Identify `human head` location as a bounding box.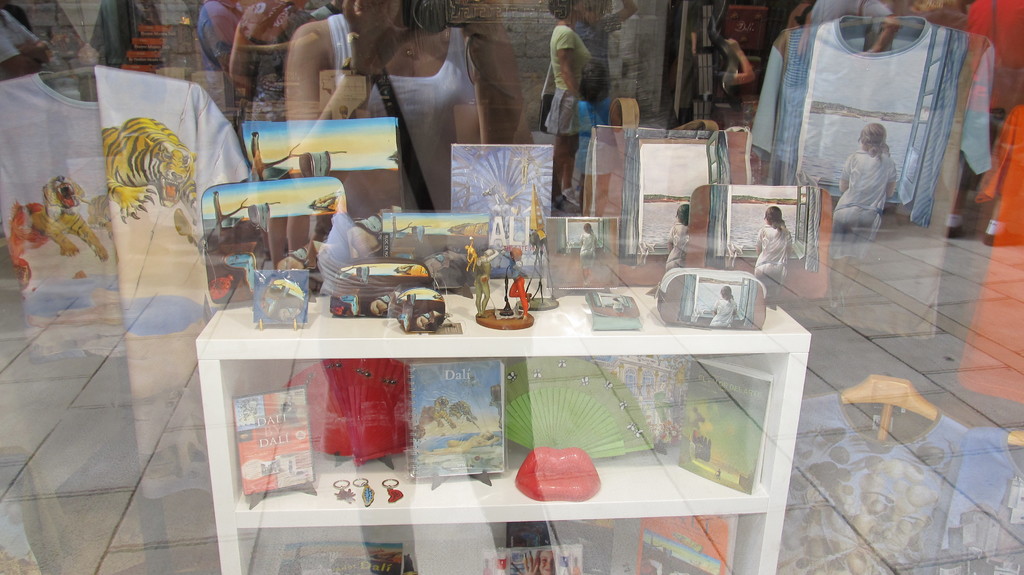
[x1=721, y1=288, x2=732, y2=299].
